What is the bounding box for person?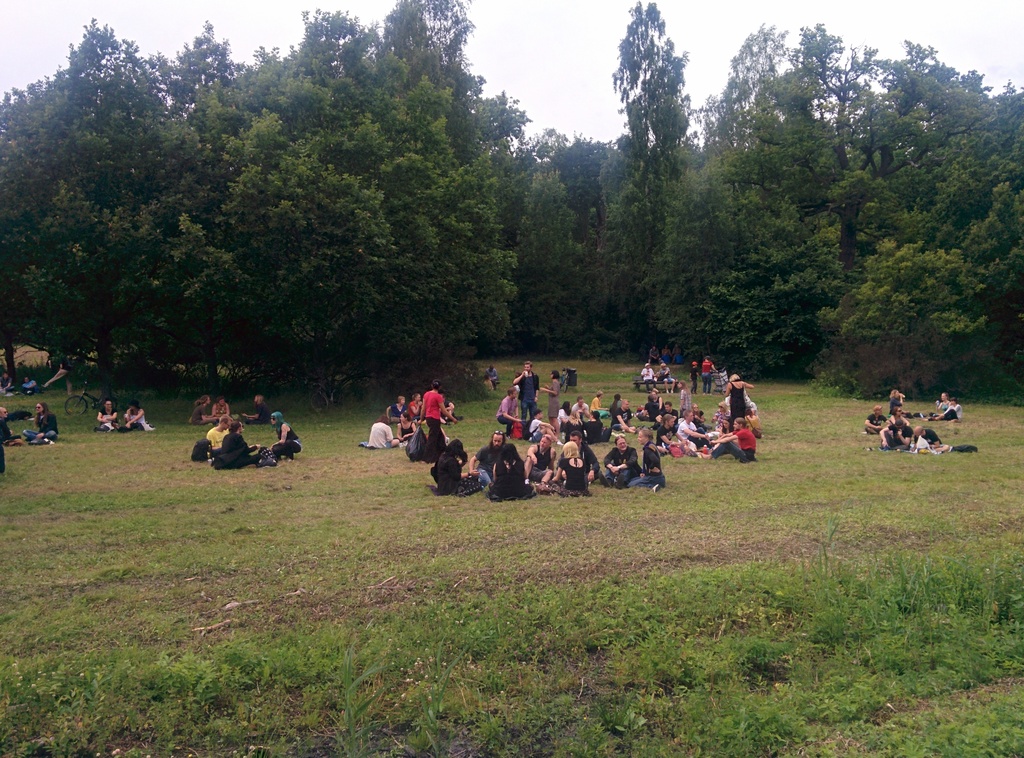
(x1=215, y1=422, x2=254, y2=463).
